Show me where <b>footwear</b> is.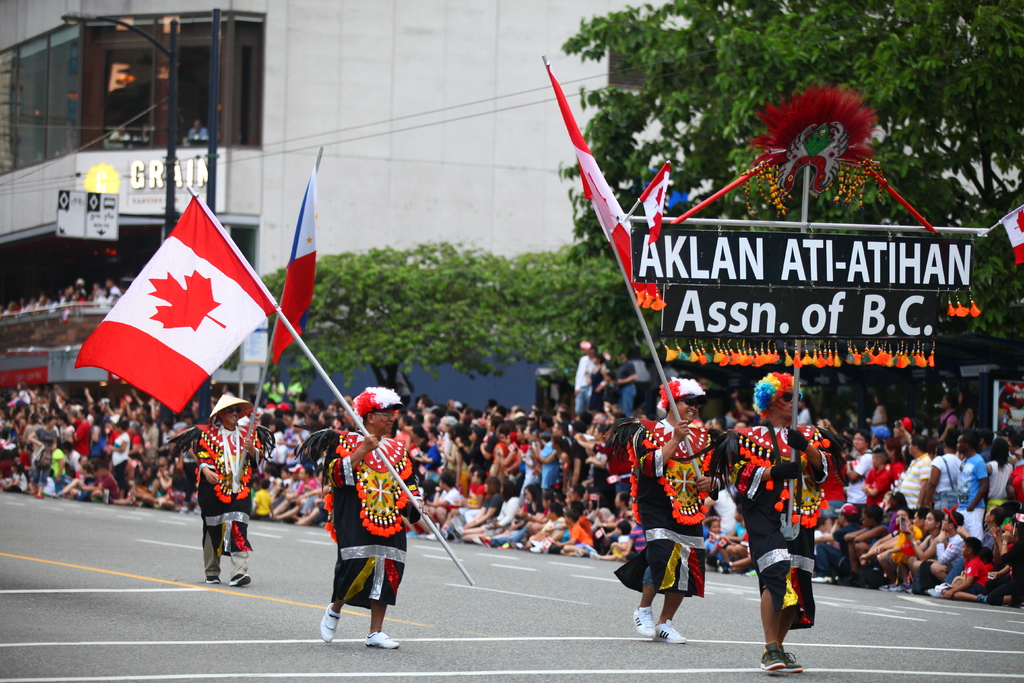
<b>footwear</b> is at l=632, t=604, r=655, b=639.
